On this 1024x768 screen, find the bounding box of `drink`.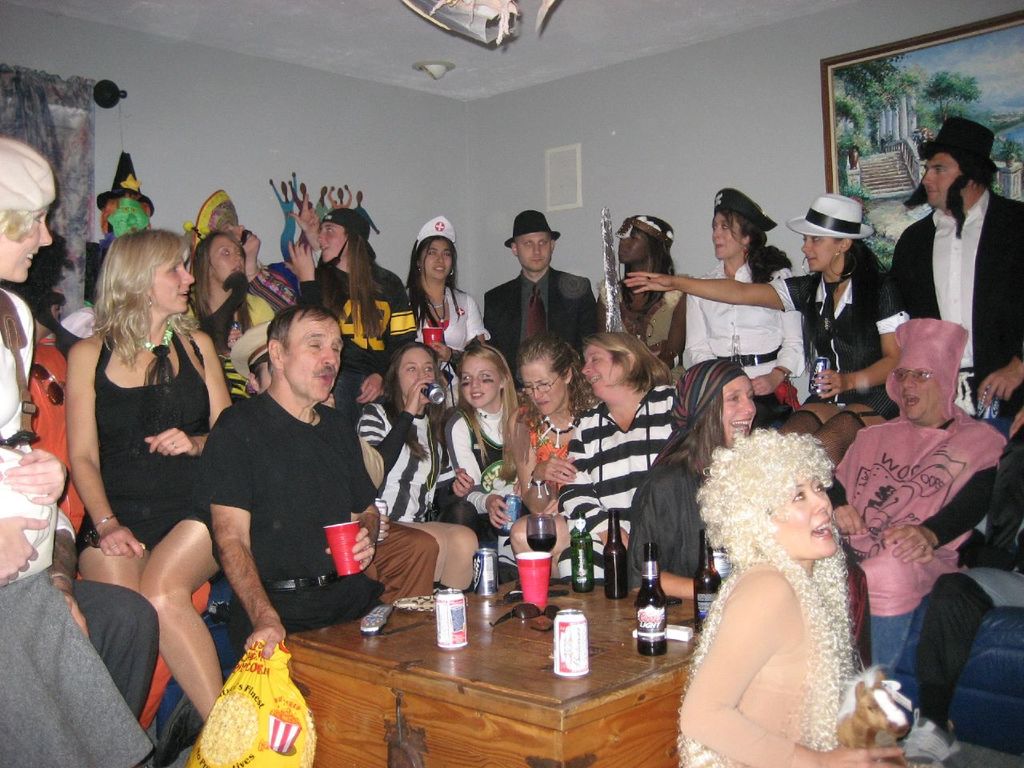
Bounding box: <region>638, 546, 666, 658</region>.
